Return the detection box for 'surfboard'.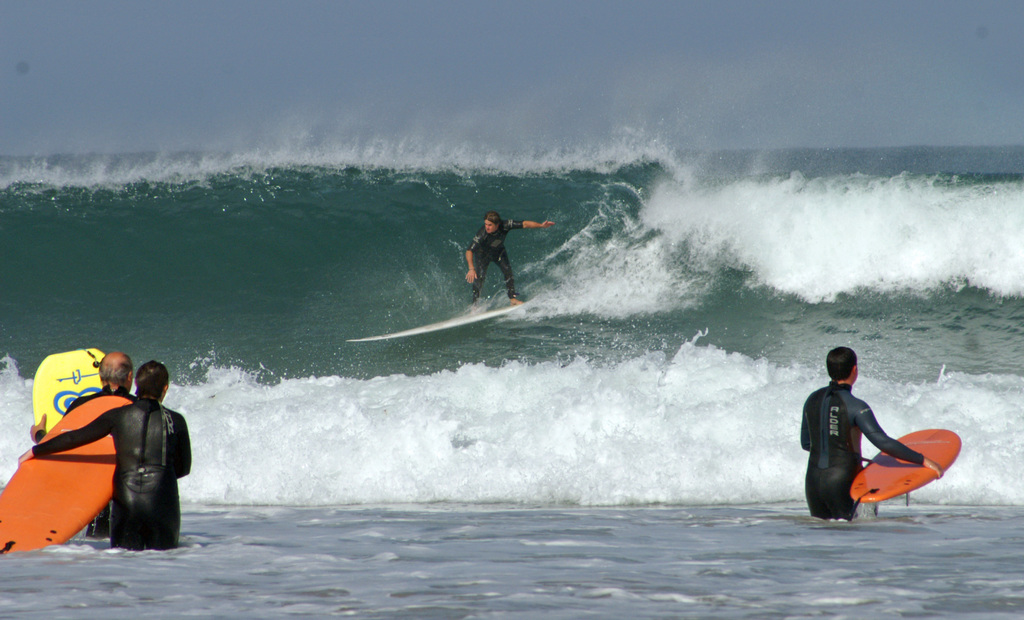
box=[0, 396, 137, 555].
